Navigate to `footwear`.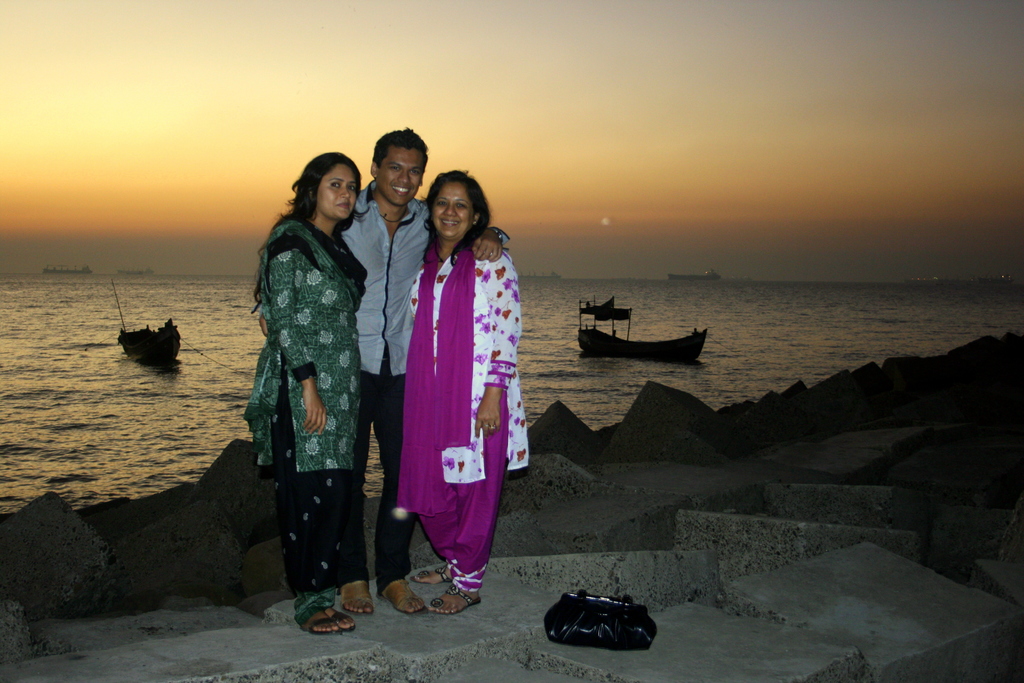
Navigation target: {"x1": 413, "y1": 564, "x2": 441, "y2": 589}.
